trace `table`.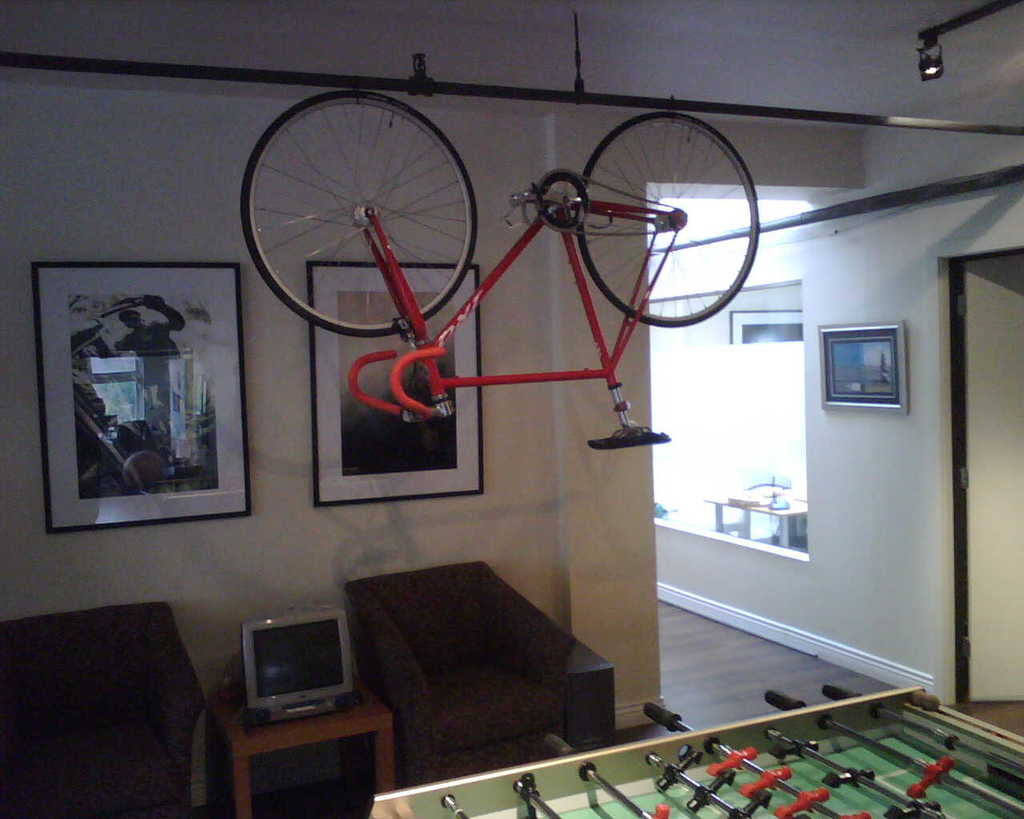
Traced to box=[199, 694, 390, 818].
